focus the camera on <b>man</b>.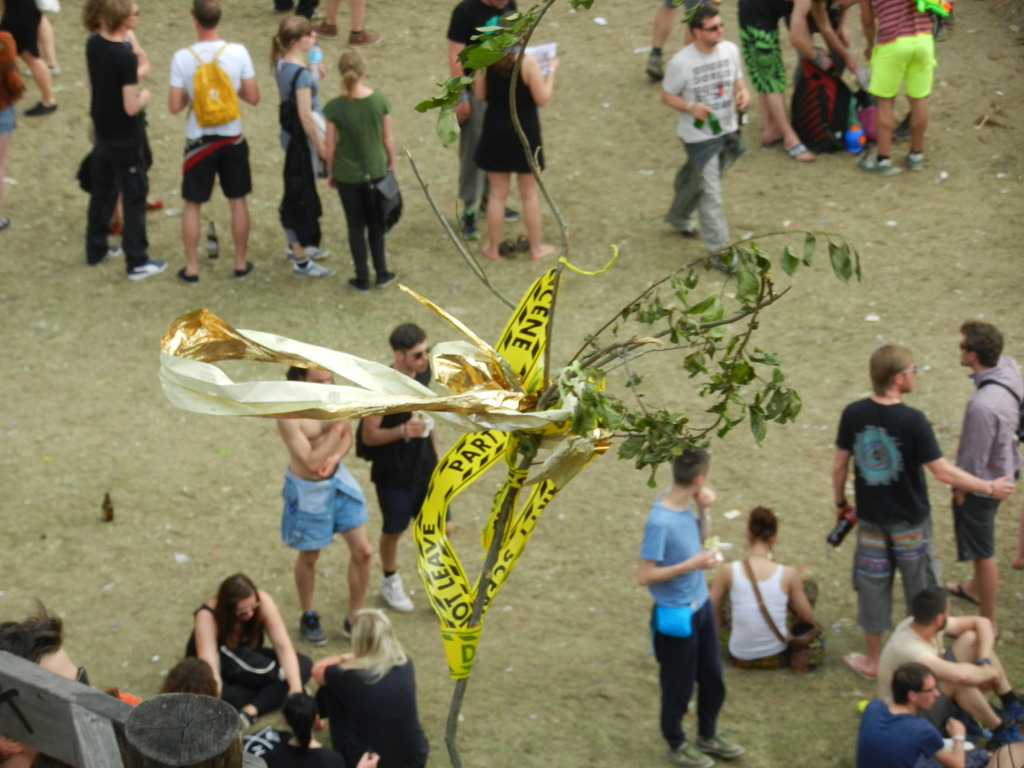
Focus region: {"left": 857, "top": 660, "right": 1009, "bottom": 767}.
